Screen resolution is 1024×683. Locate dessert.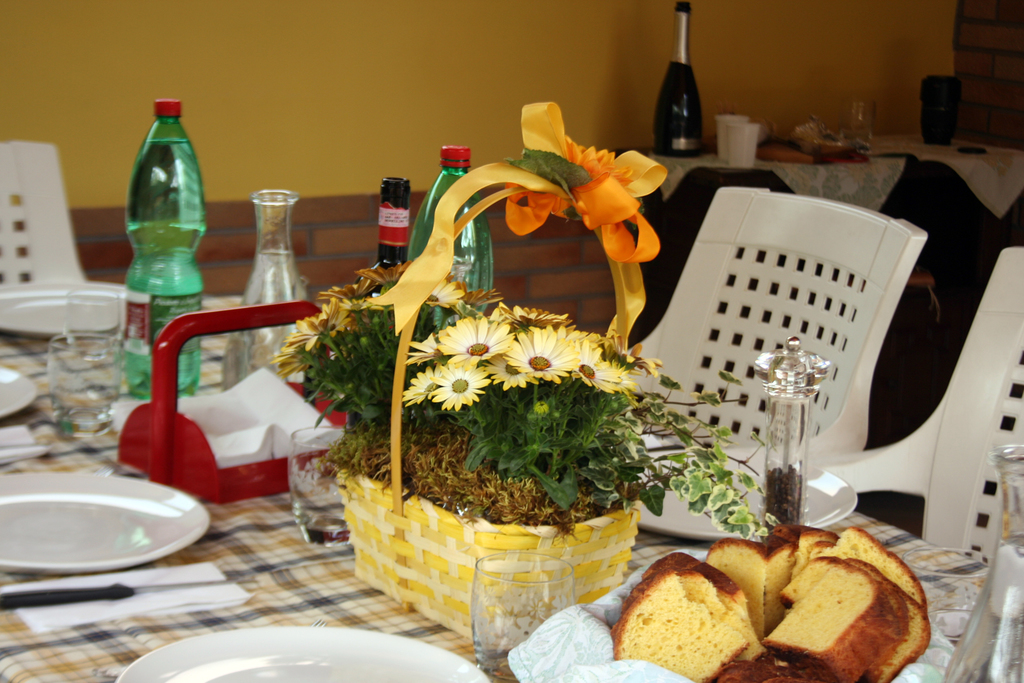
left=778, top=522, right=834, bottom=572.
